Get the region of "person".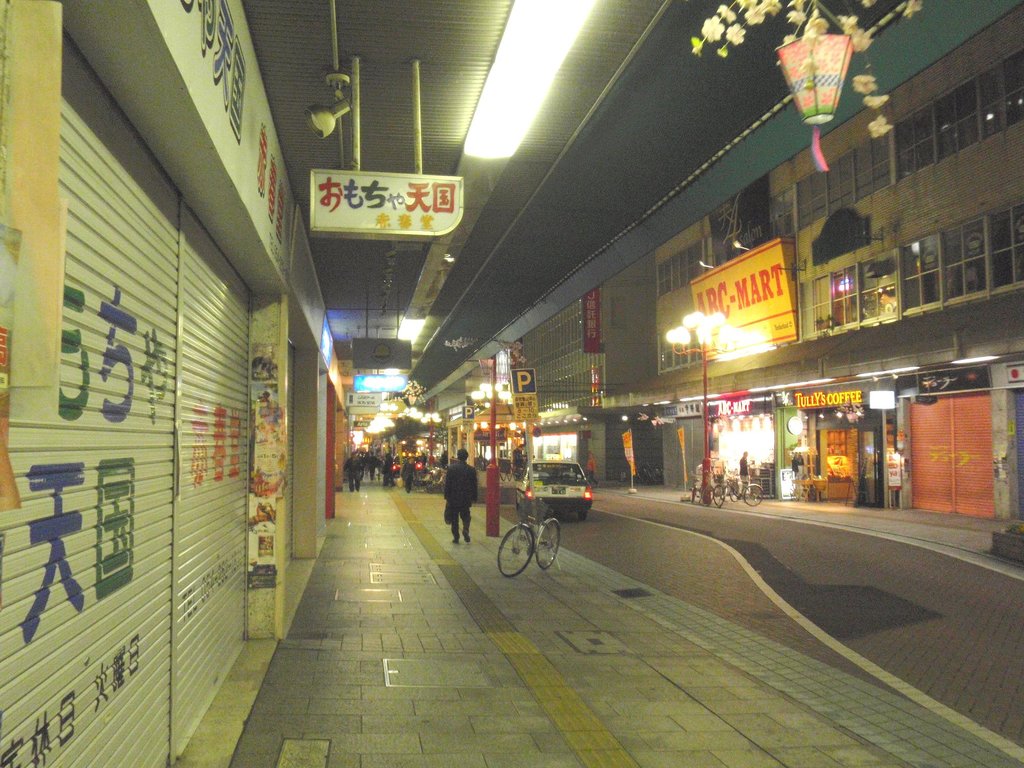
<bbox>444, 447, 477, 543</bbox>.
